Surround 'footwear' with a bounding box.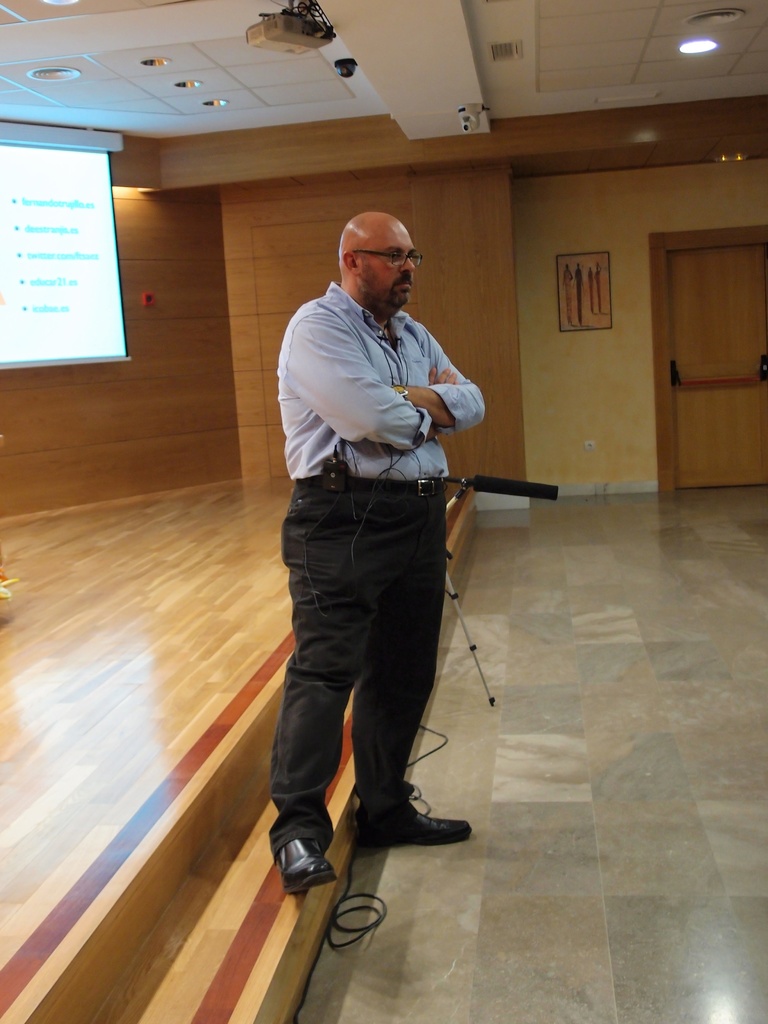
(left=275, top=832, right=343, bottom=897).
